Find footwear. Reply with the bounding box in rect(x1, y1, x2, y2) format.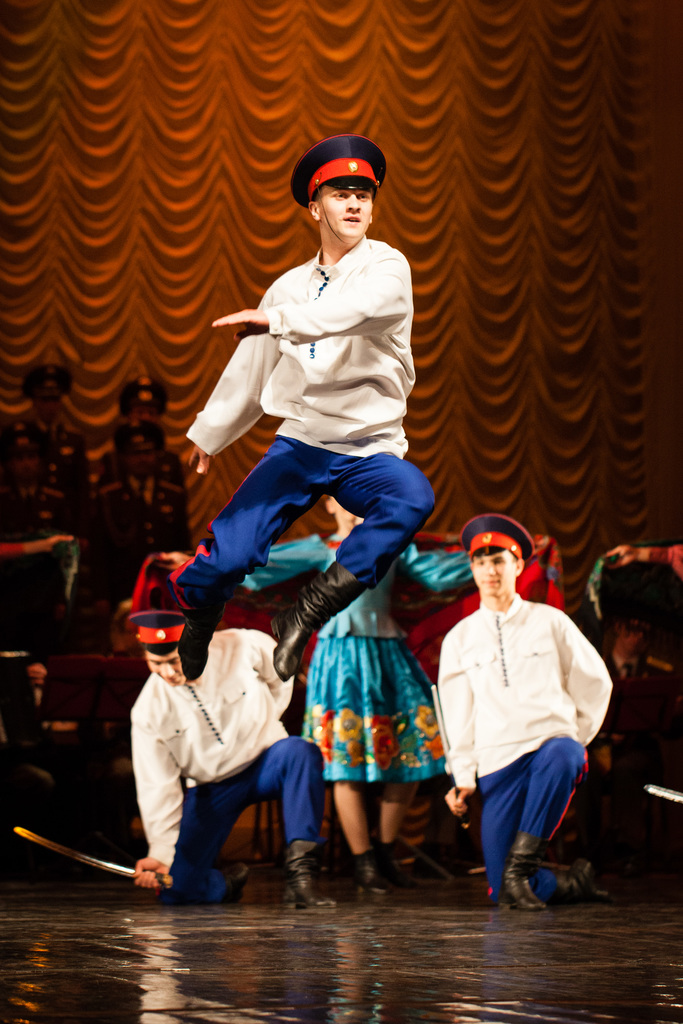
rect(282, 836, 331, 906).
